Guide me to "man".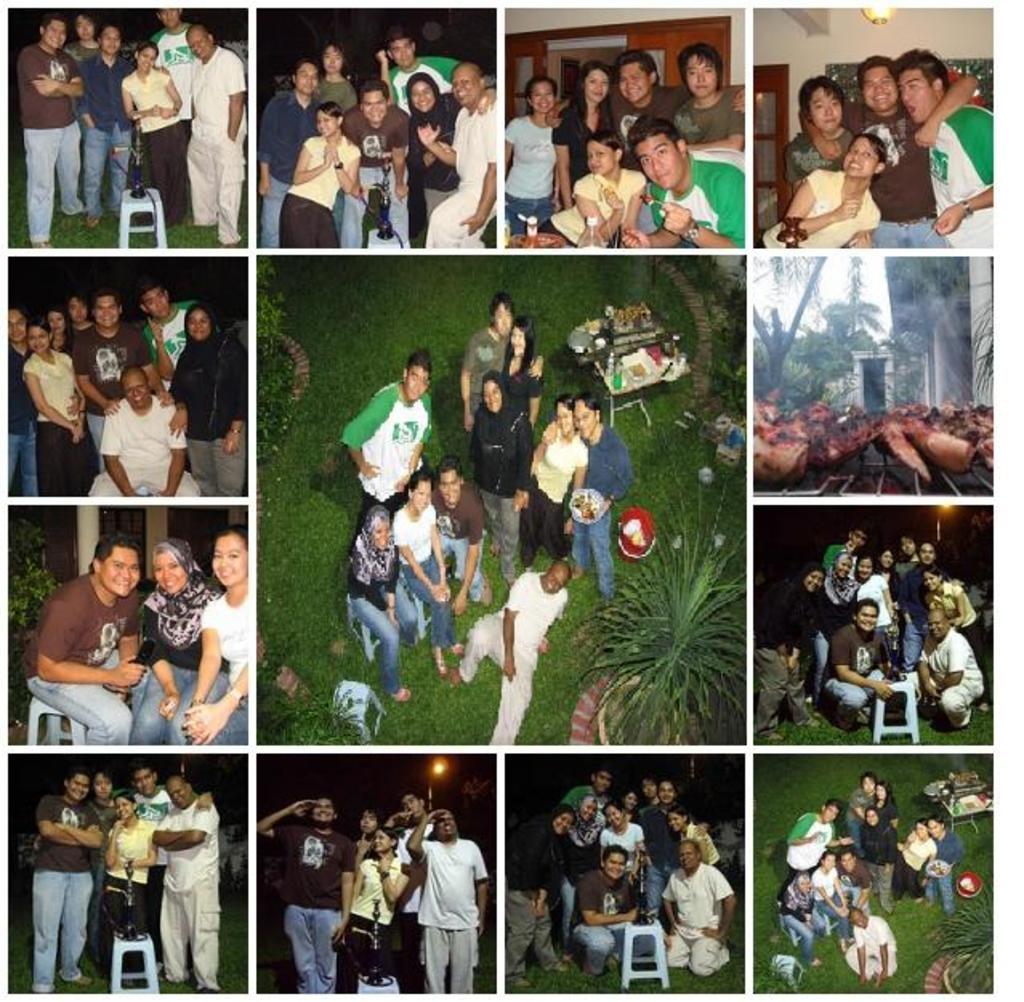
Guidance: (x1=910, y1=821, x2=965, y2=925).
